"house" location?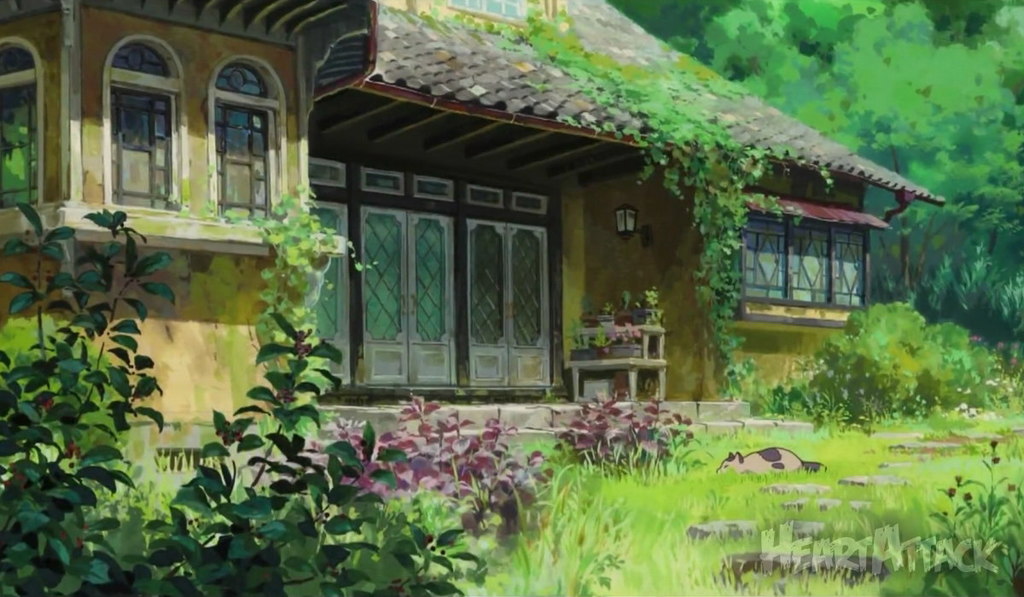
x1=0, y1=9, x2=868, y2=531
